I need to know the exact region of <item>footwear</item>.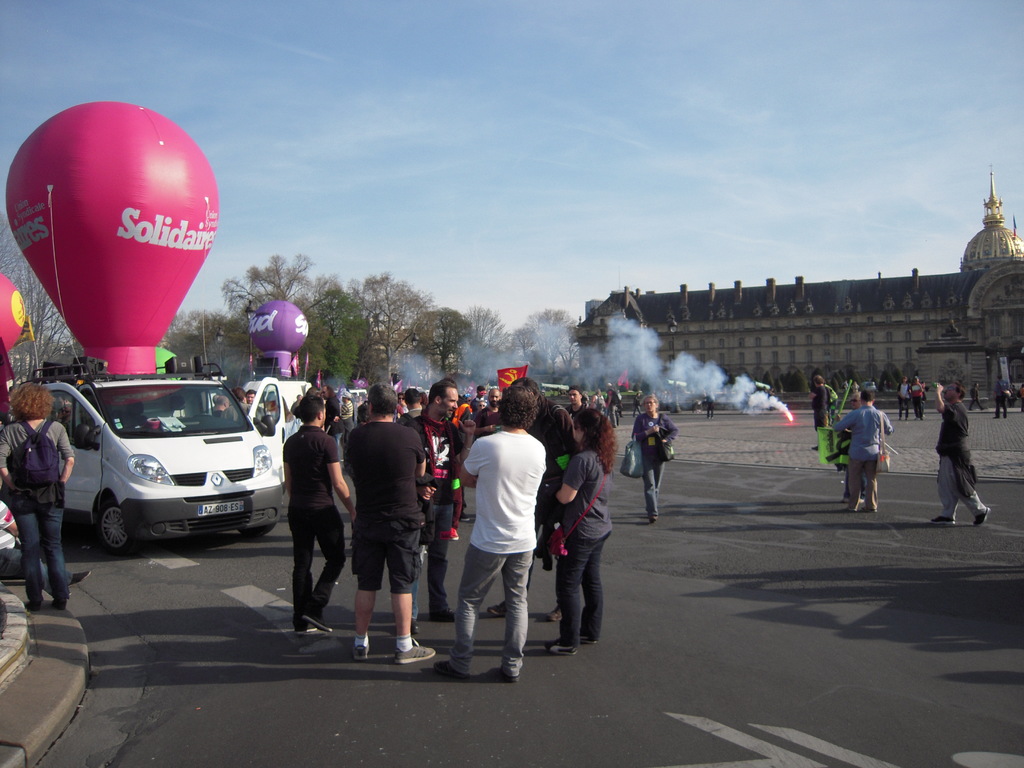
Region: [844, 499, 858, 518].
